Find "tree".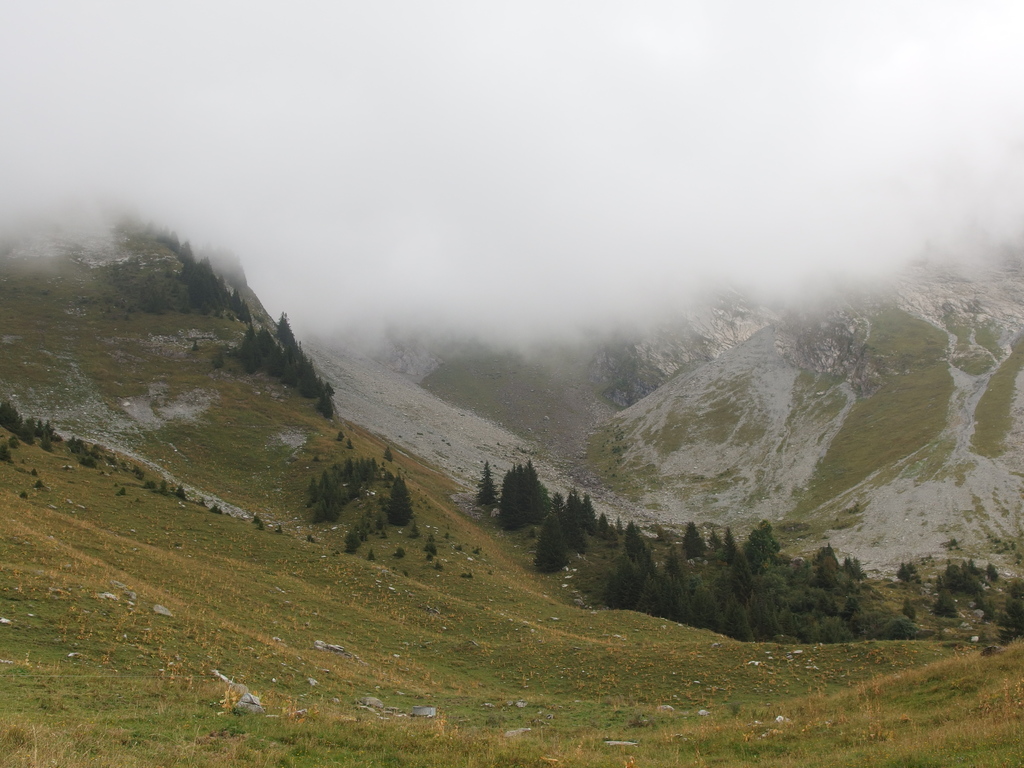
x1=297 y1=444 x2=415 y2=547.
